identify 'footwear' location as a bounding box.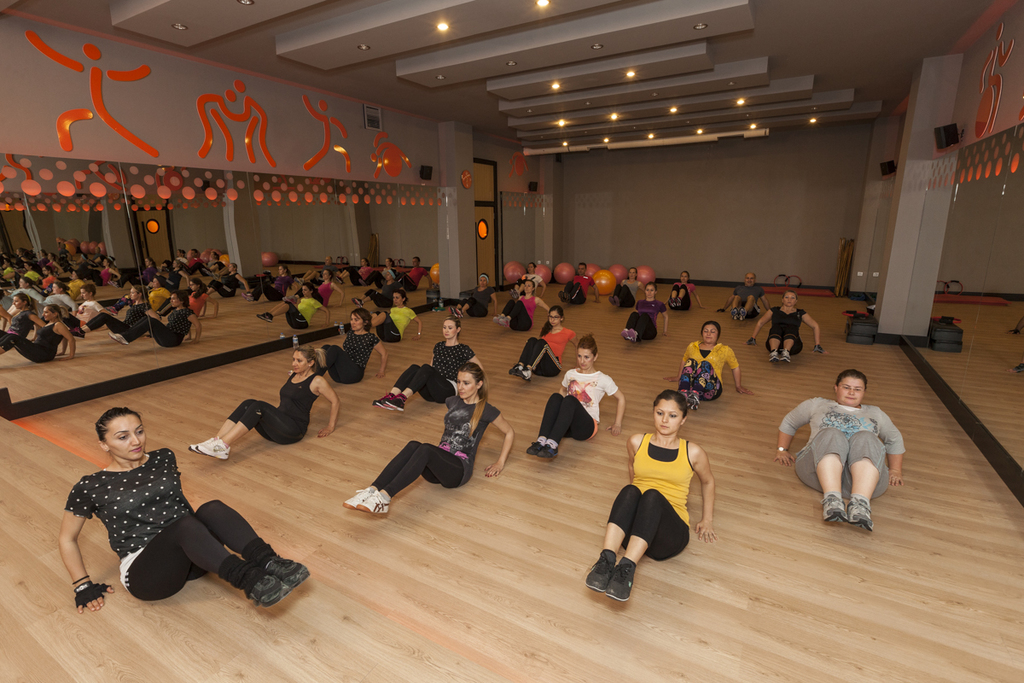
crop(849, 505, 876, 532).
